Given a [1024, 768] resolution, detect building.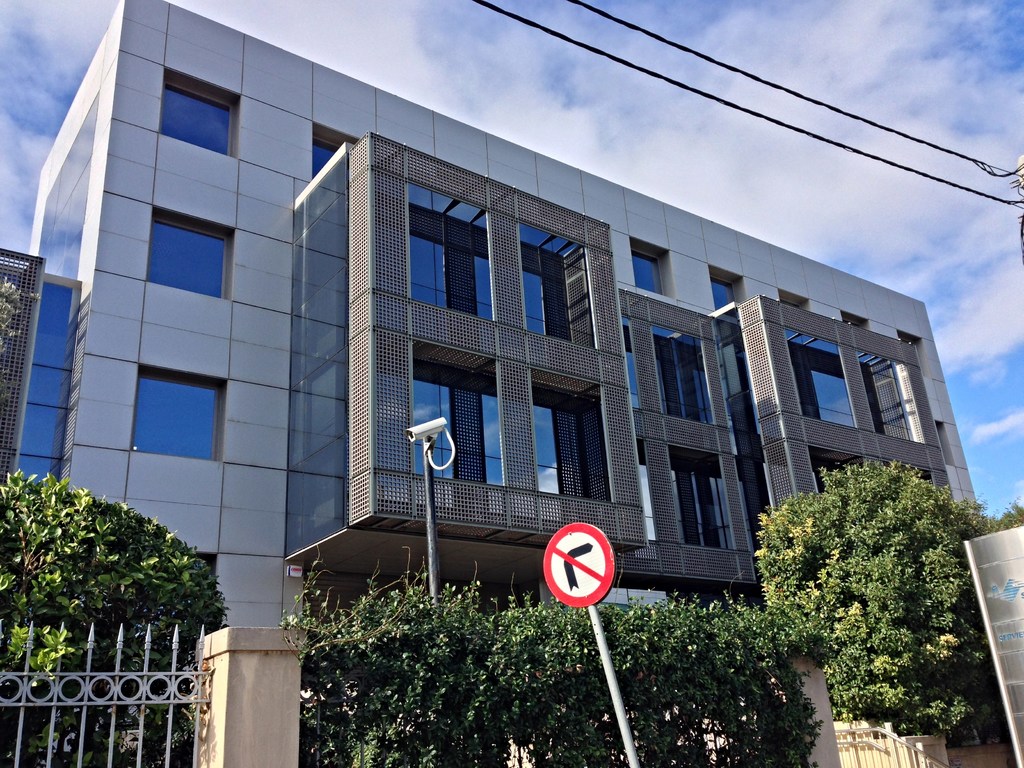
[left=29, top=0, right=985, bottom=627].
